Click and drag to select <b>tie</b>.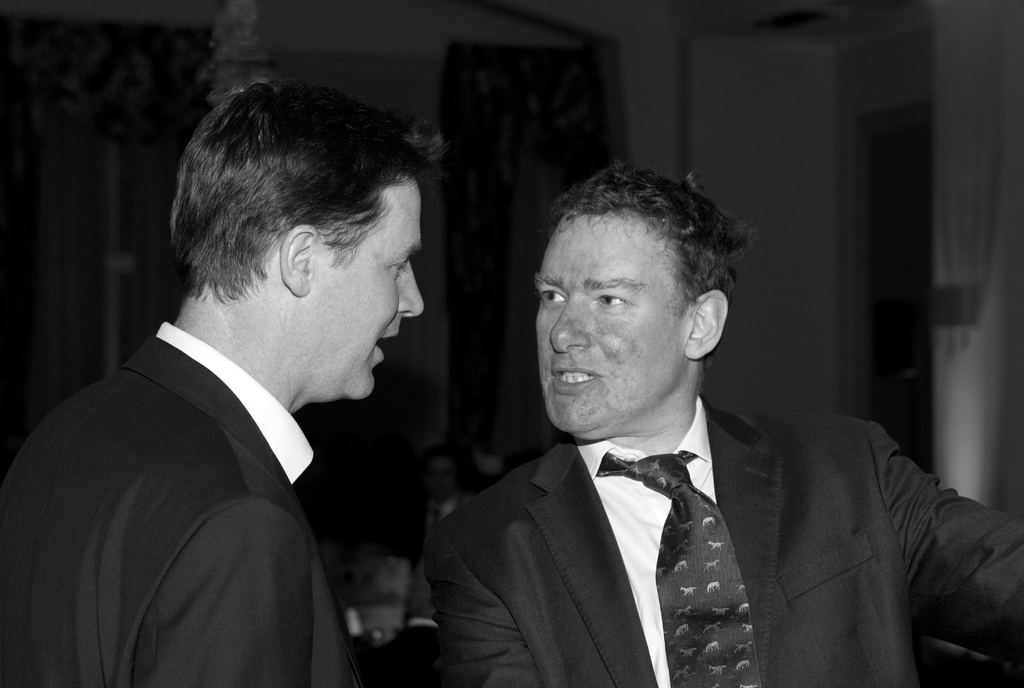
Selection: rect(591, 455, 770, 687).
